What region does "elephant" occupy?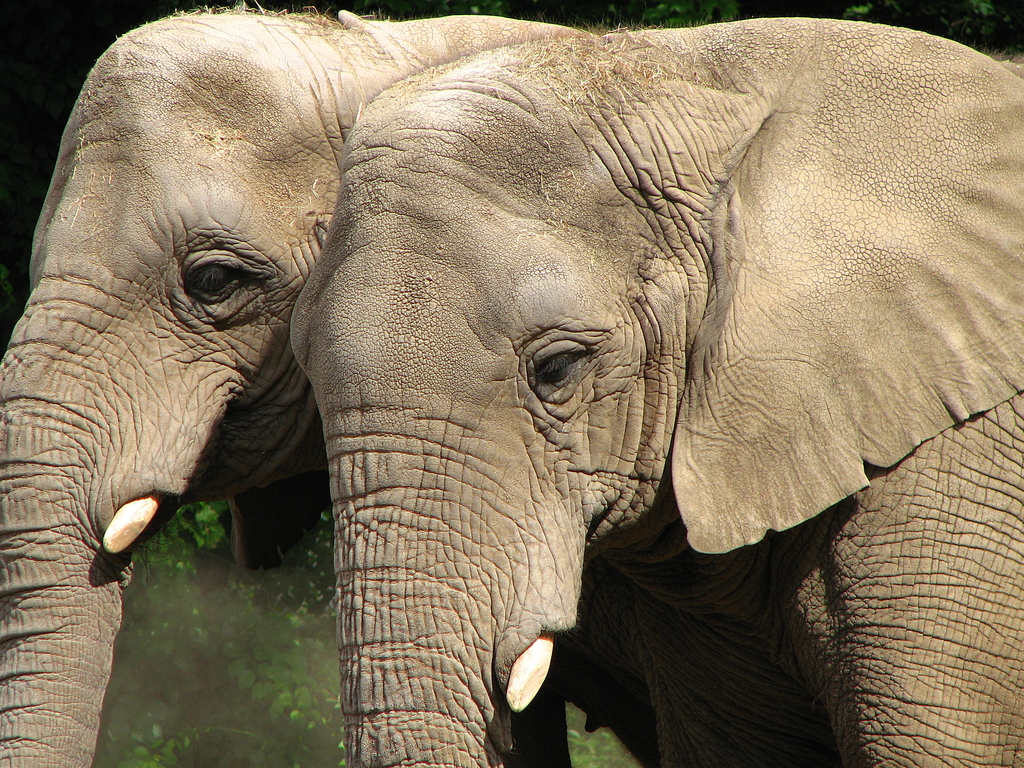
box=[0, 0, 595, 767].
